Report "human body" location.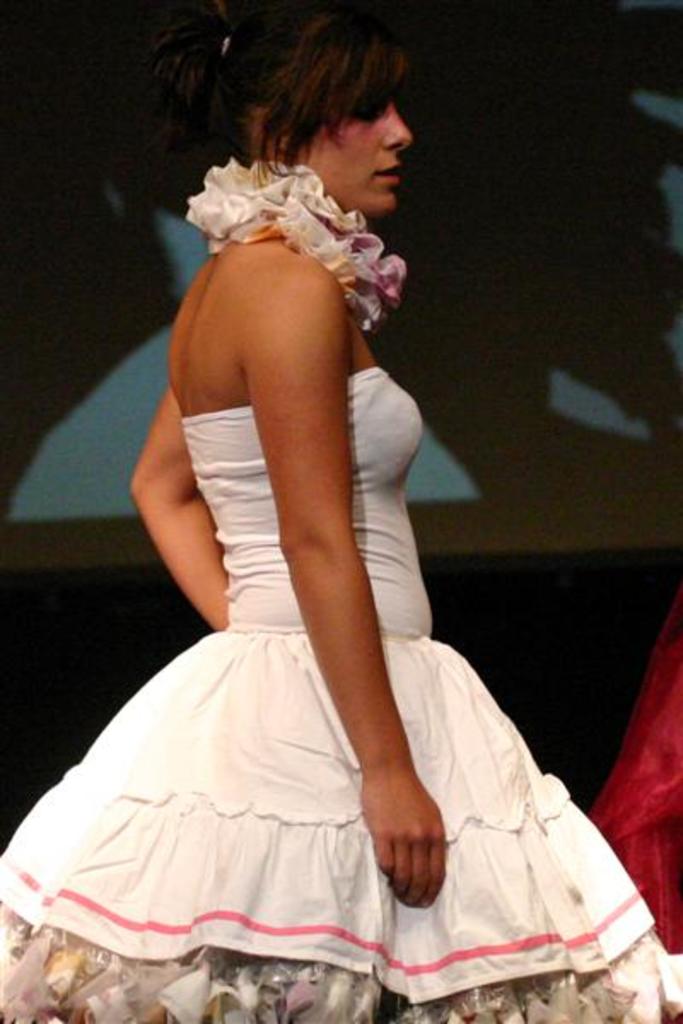
Report: box(85, 68, 536, 1023).
